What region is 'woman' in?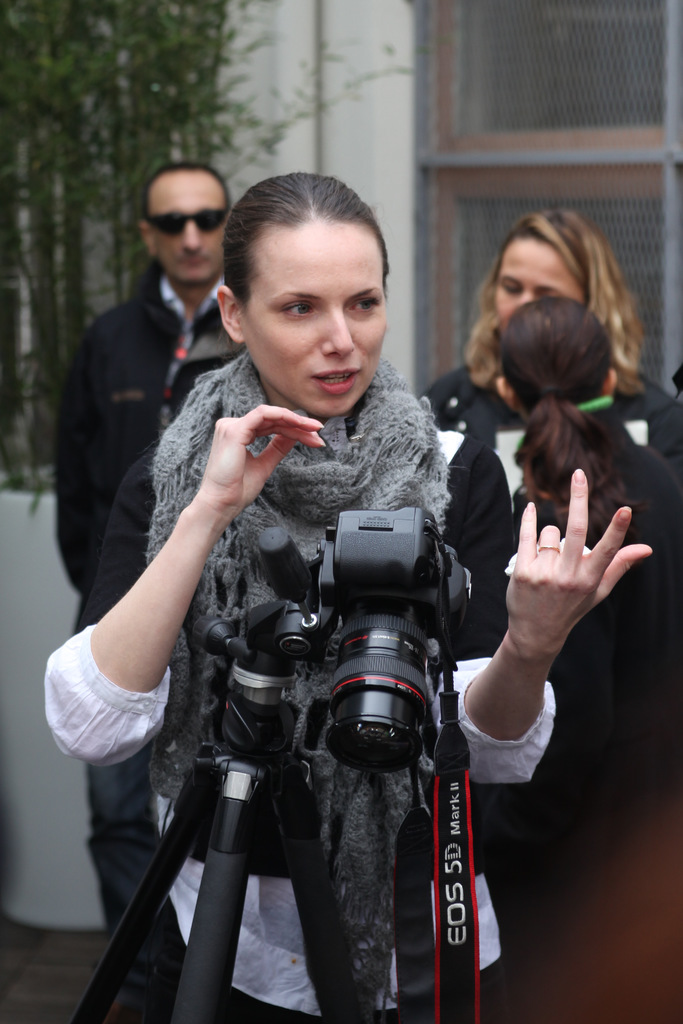
detection(48, 169, 661, 1023).
